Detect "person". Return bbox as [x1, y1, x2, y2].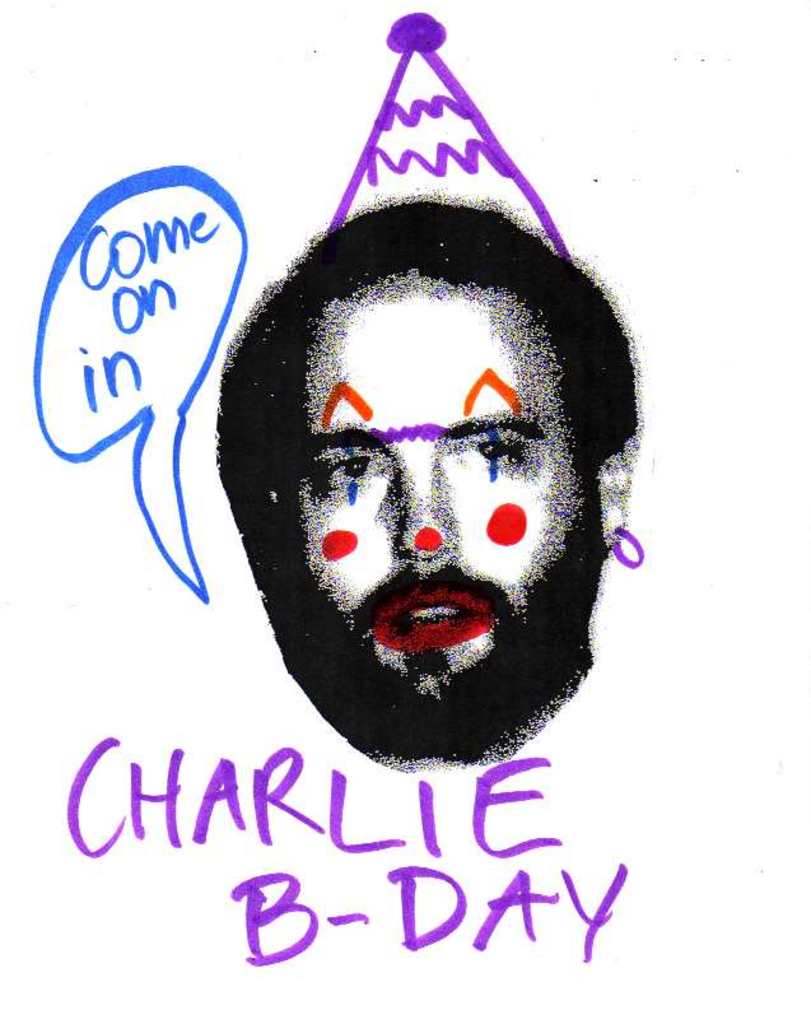
[148, 70, 657, 847].
